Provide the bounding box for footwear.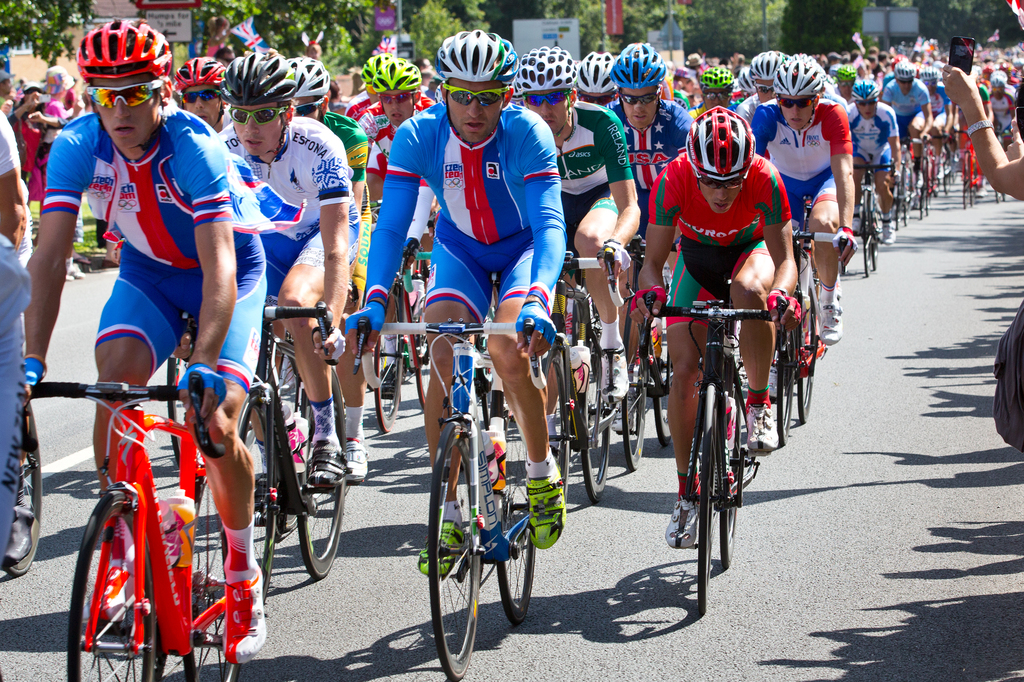
select_region(525, 473, 564, 553).
